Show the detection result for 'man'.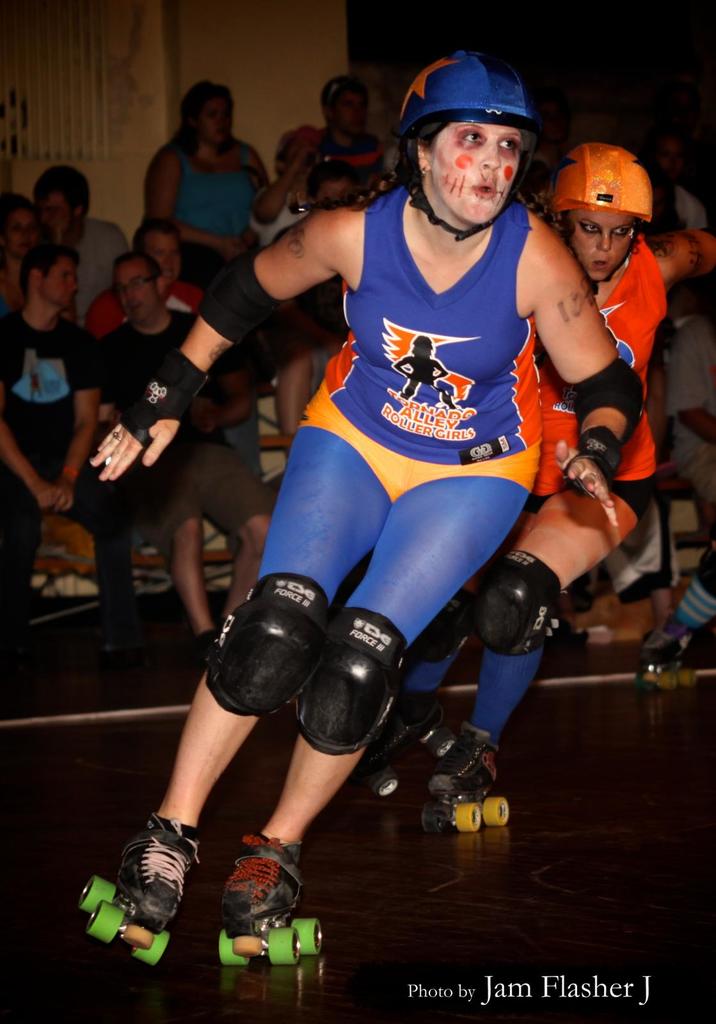
(27,161,130,326).
